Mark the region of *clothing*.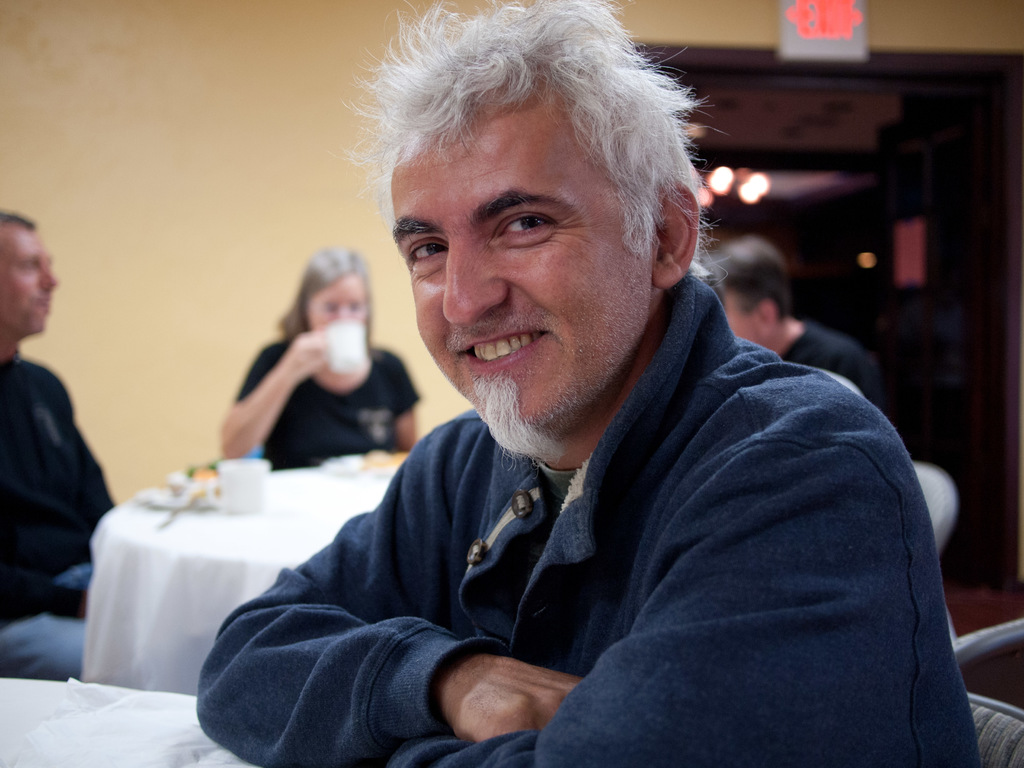
Region: rect(230, 340, 426, 467).
